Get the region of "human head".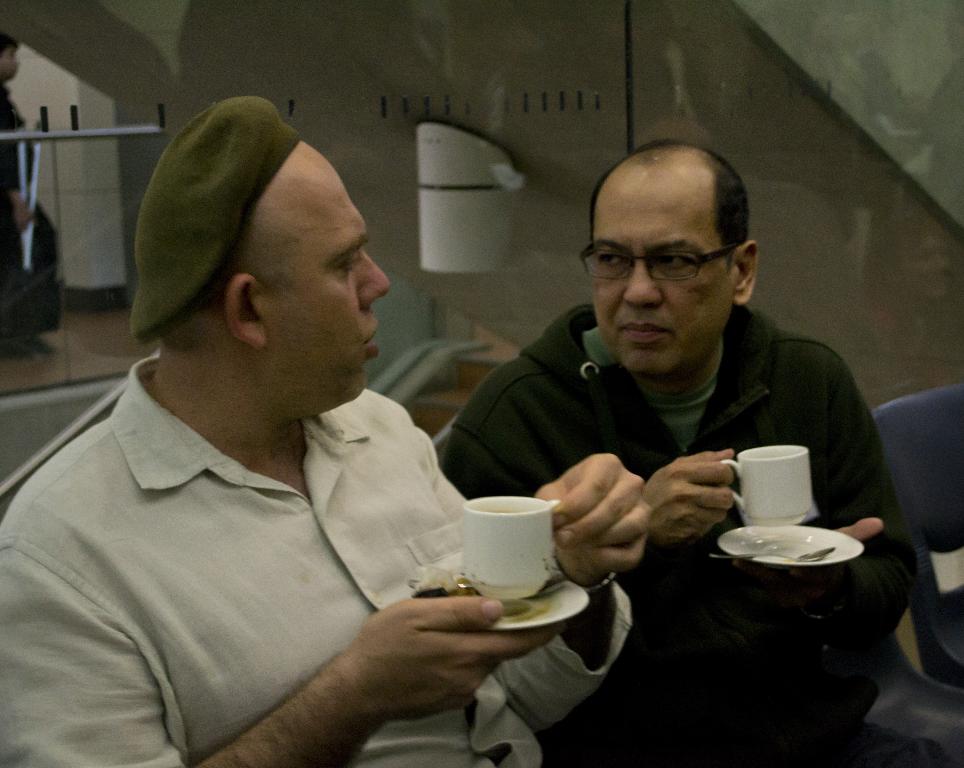
bbox=[587, 138, 763, 376].
